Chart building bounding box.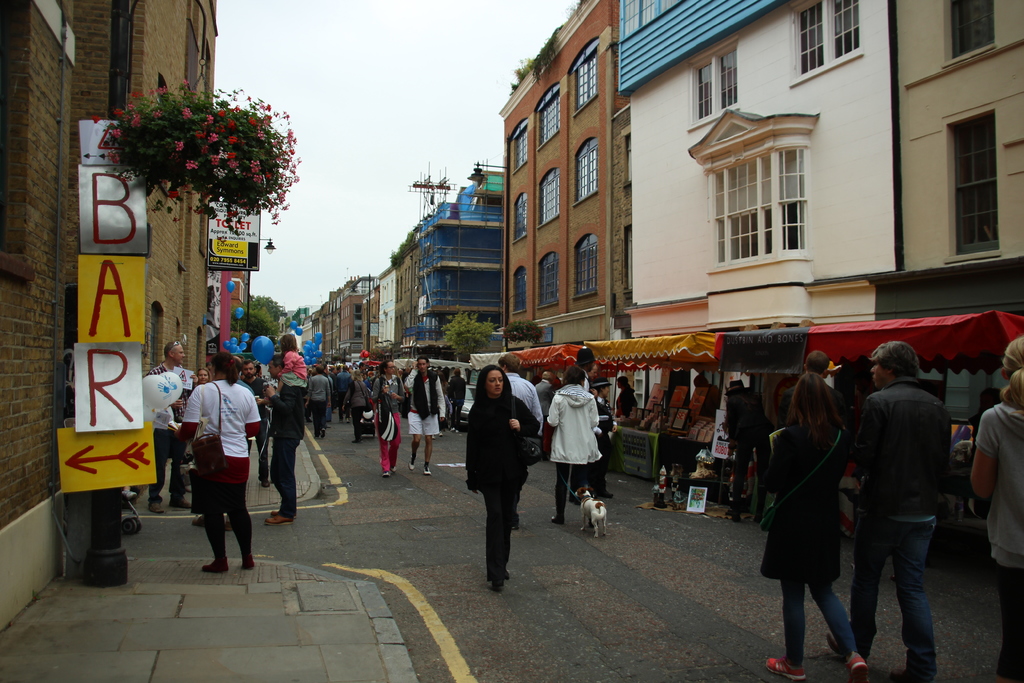
Charted: pyautogui.locateOnScreen(498, 0, 631, 357).
